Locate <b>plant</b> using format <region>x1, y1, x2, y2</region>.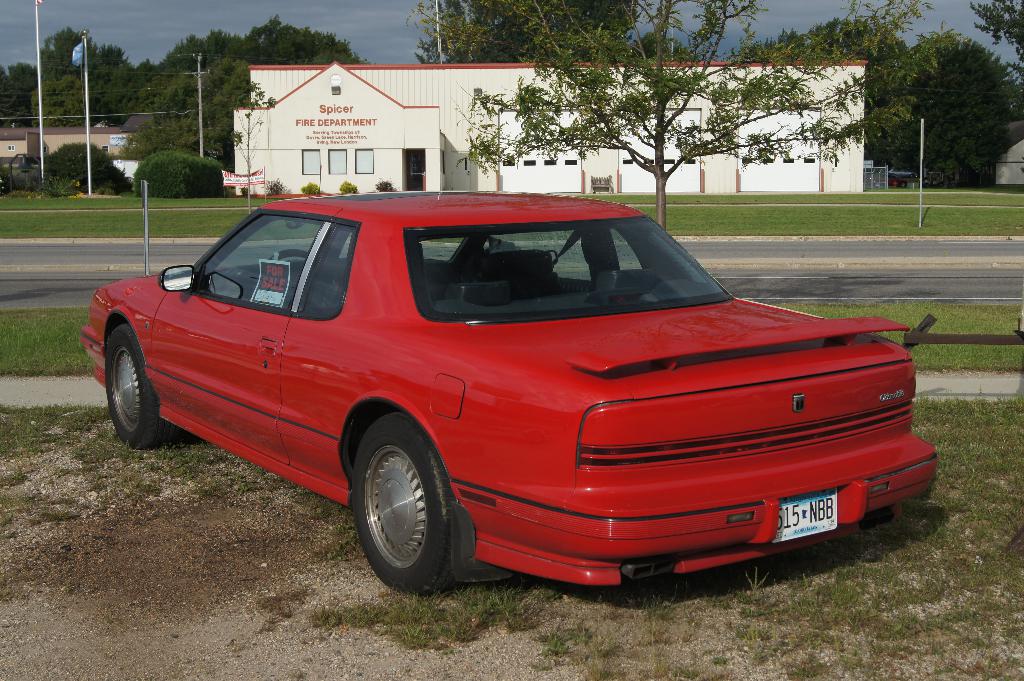
<region>714, 642, 724, 657</region>.
